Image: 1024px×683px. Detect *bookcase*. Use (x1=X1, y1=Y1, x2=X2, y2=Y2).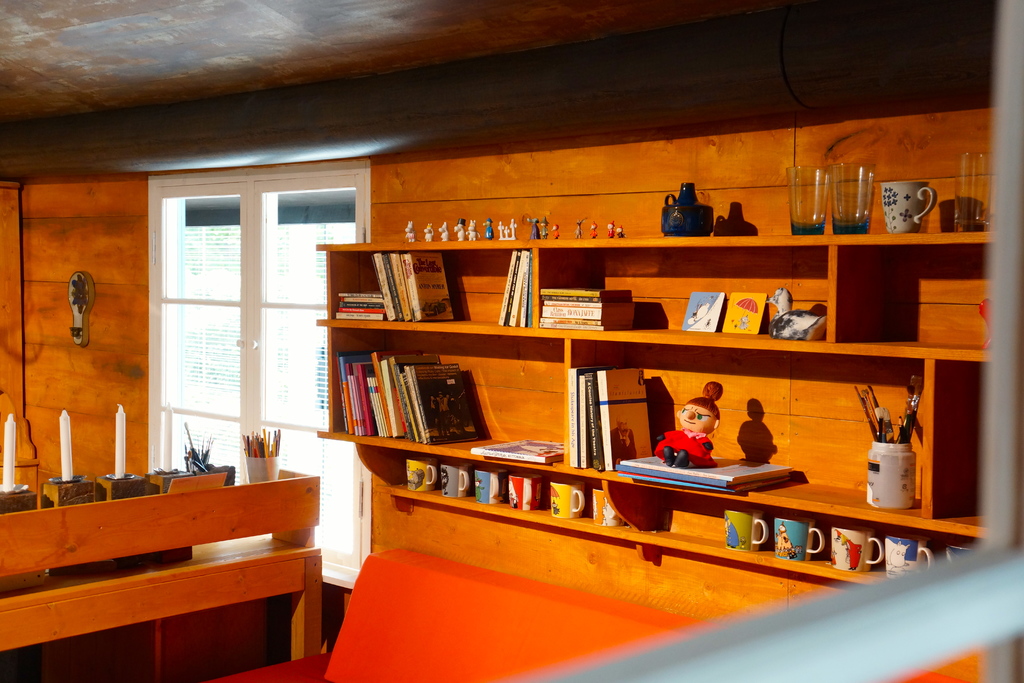
(x1=316, y1=222, x2=994, y2=611).
